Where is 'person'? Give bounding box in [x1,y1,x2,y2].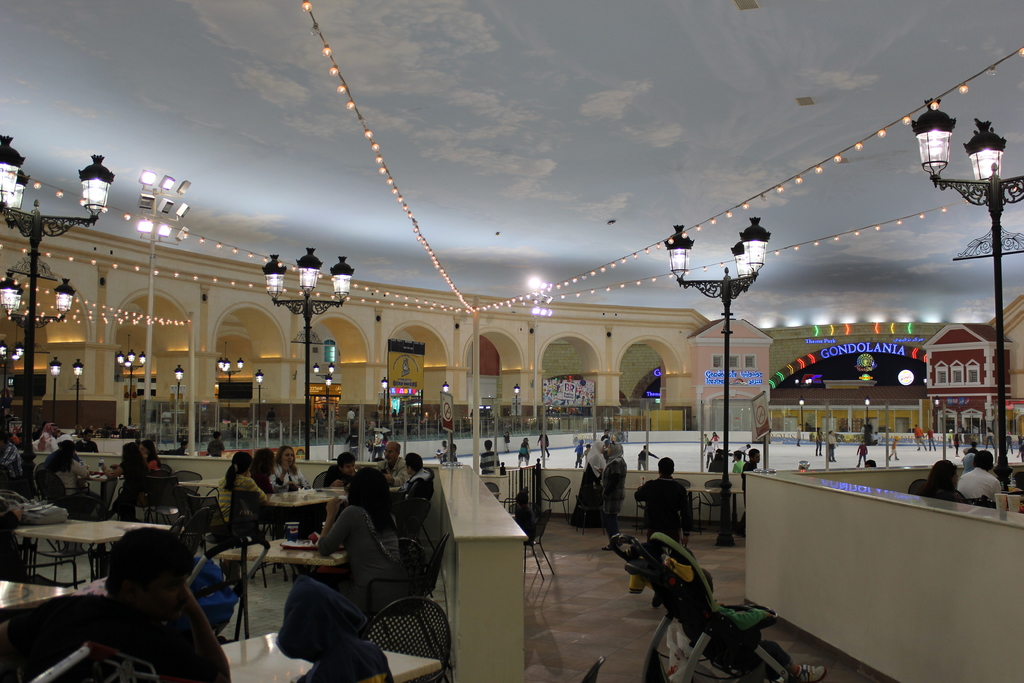
[94,436,152,514].
